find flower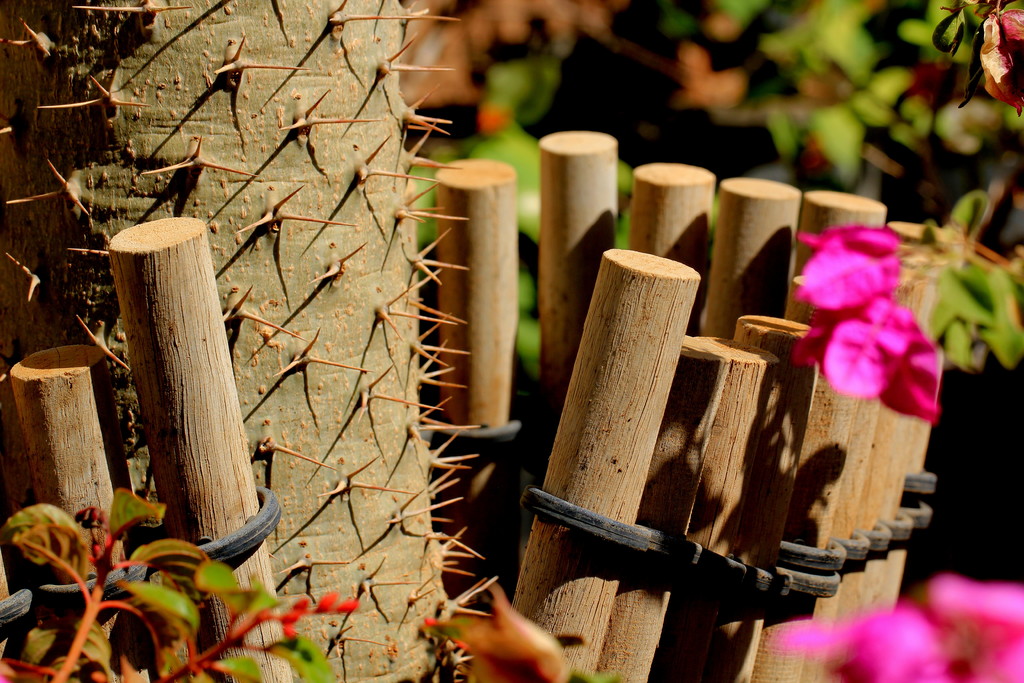
left=796, top=220, right=904, bottom=319
